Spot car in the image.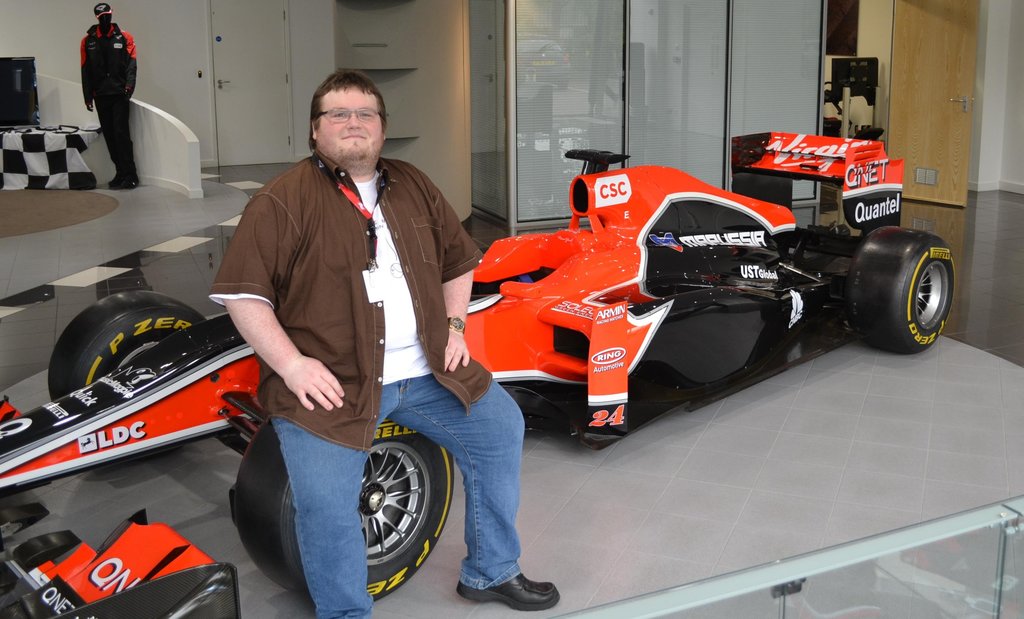
car found at l=466, t=128, r=955, b=491.
